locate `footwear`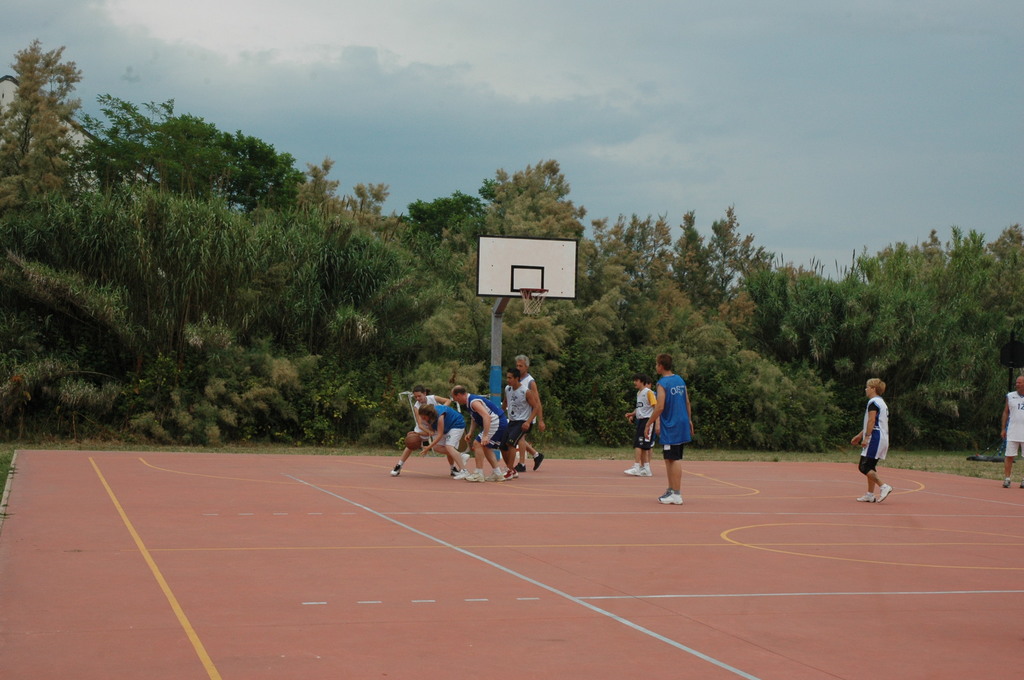
{"left": 515, "top": 465, "right": 525, "bottom": 471}
